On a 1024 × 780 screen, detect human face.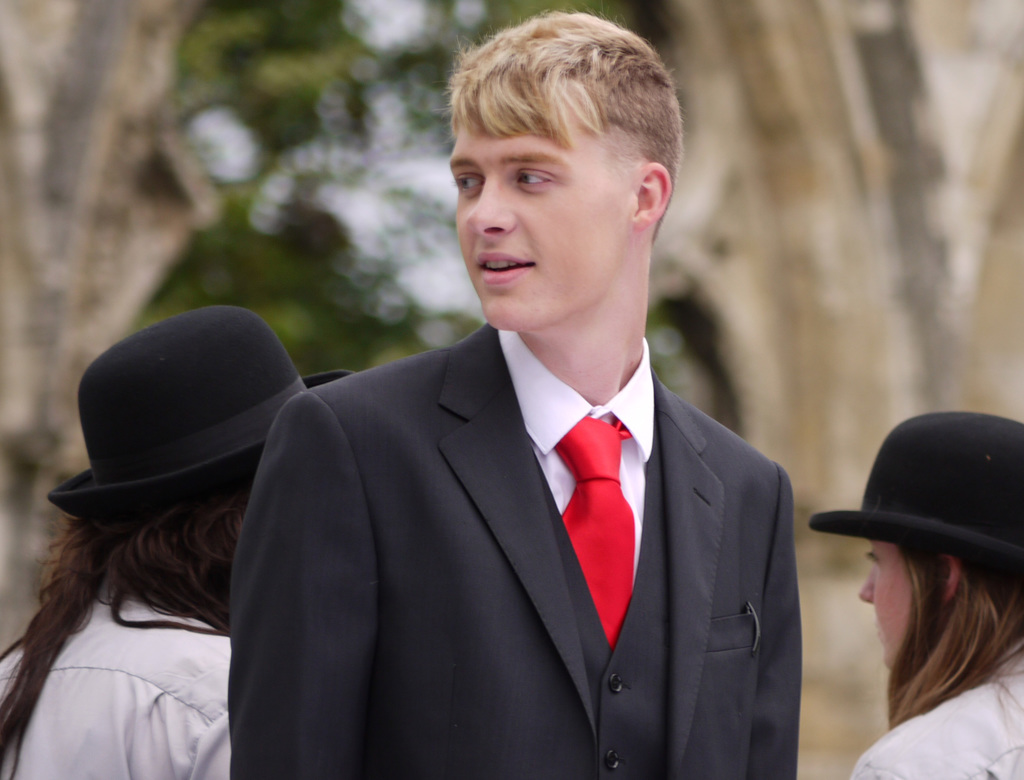
box=[856, 542, 915, 665].
